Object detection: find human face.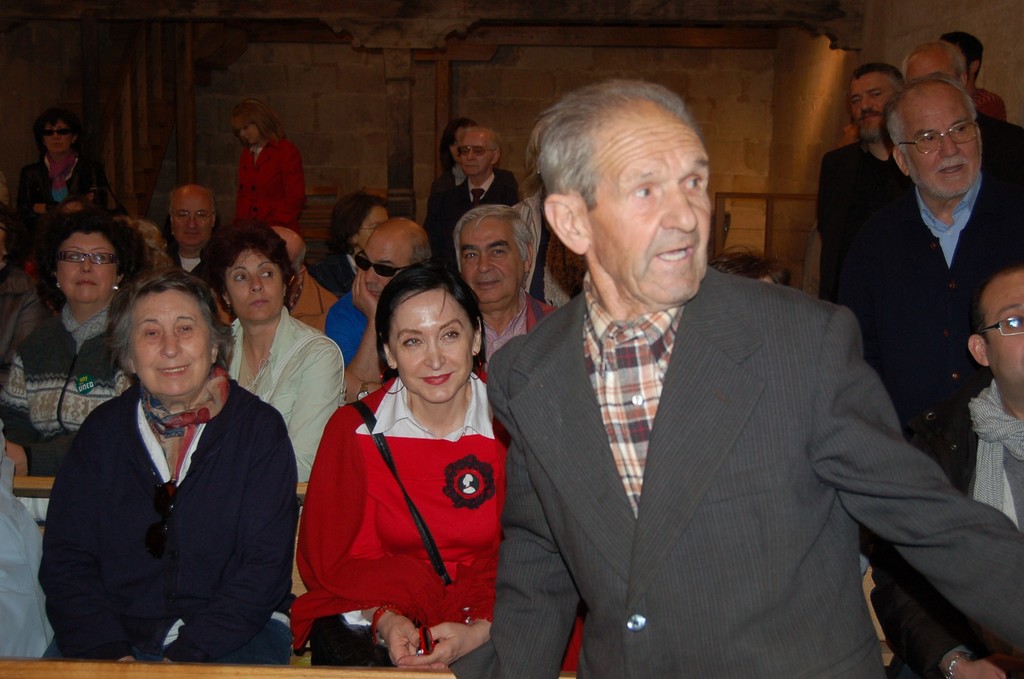
(355,204,384,250).
